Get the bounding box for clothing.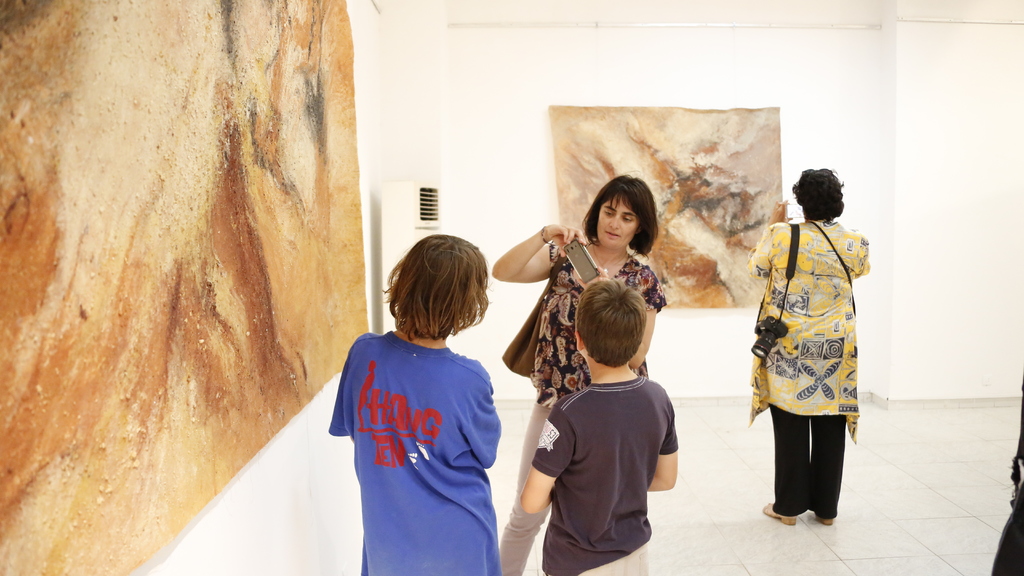
(326, 326, 497, 575).
